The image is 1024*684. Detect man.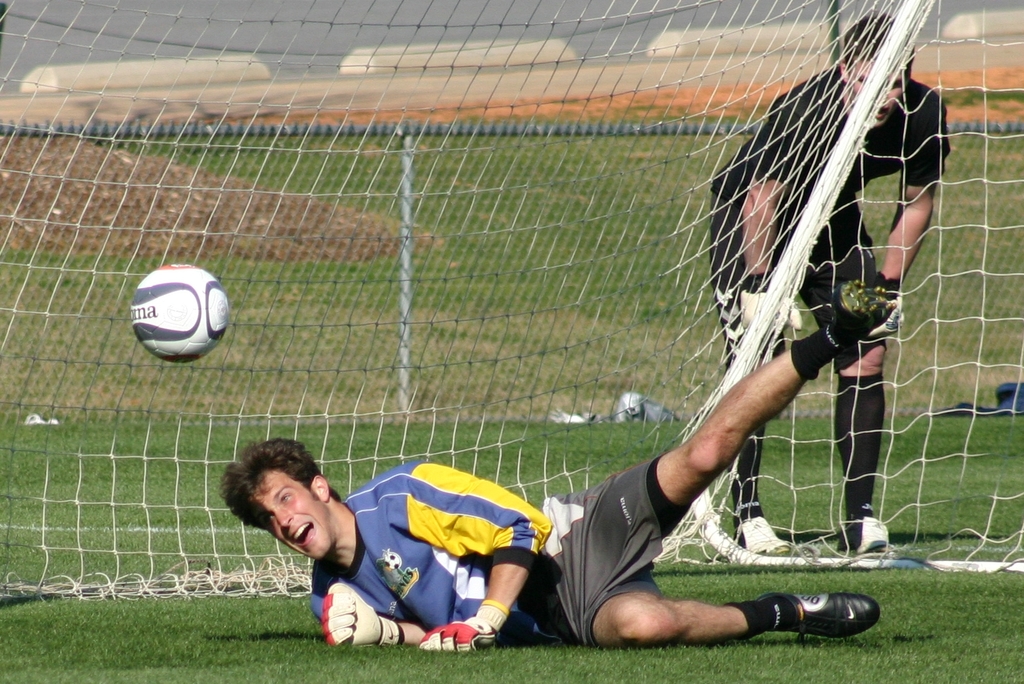
Detection: [259, 437, 592, 658].
